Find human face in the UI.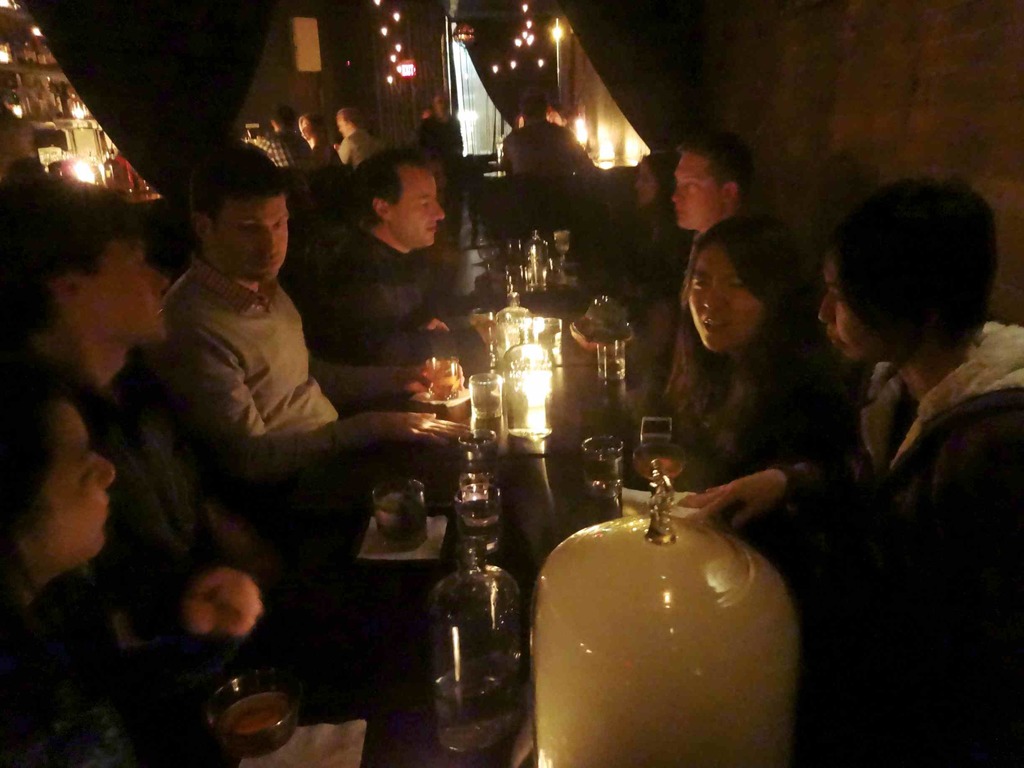
UI element at 86, 241, 161, 332.
